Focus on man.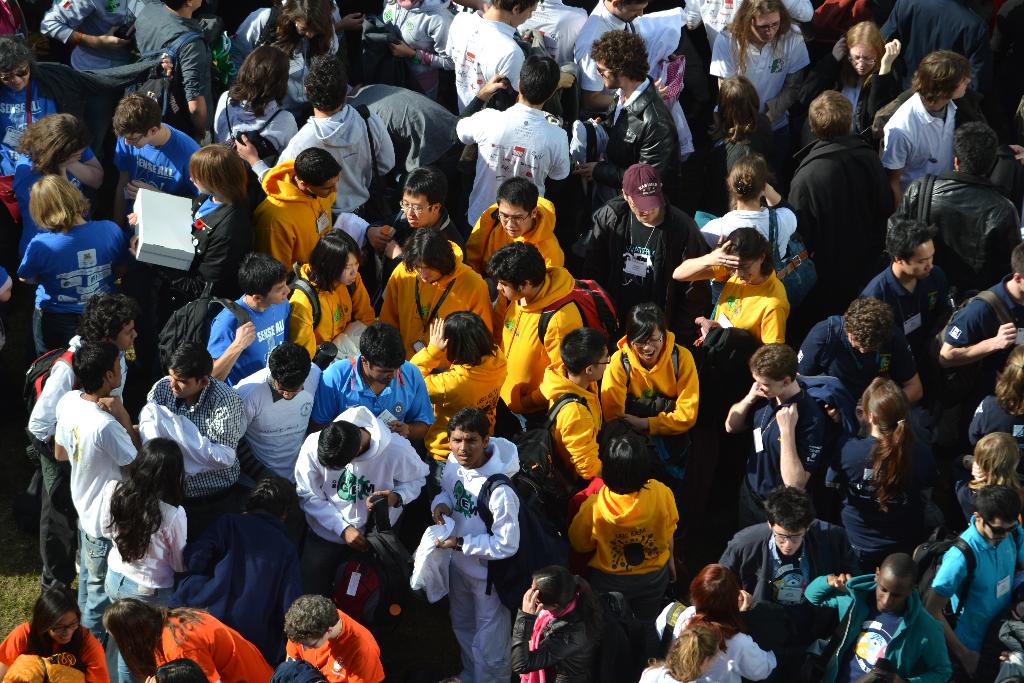
Focused at region(456, 54, 572, 227).
